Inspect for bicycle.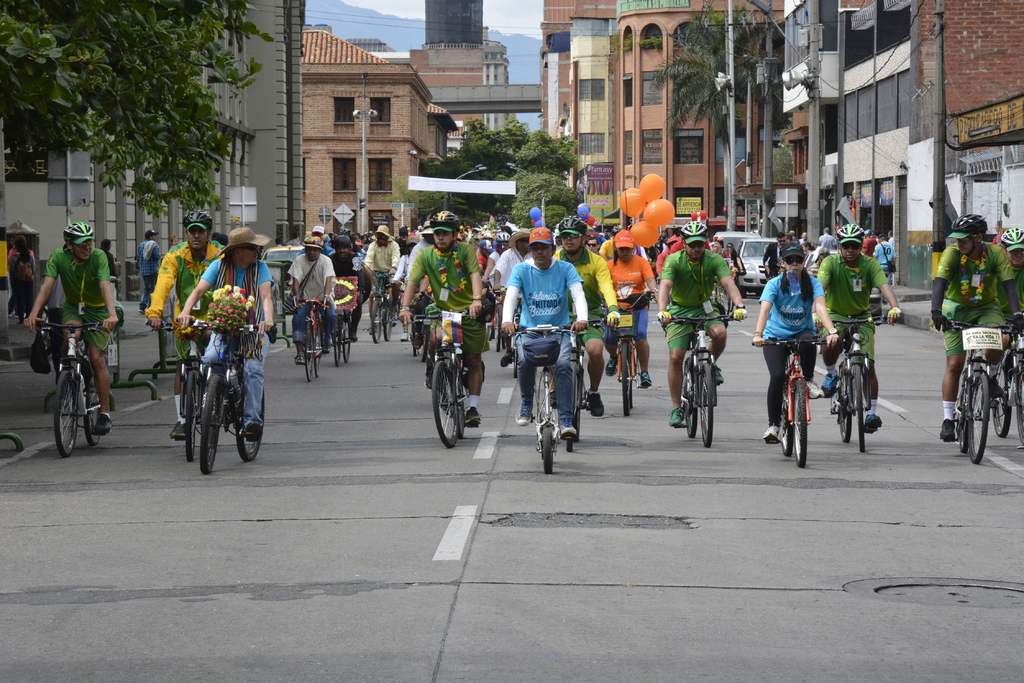
Inspection: <region>659, 311, 746, 452</region>.
